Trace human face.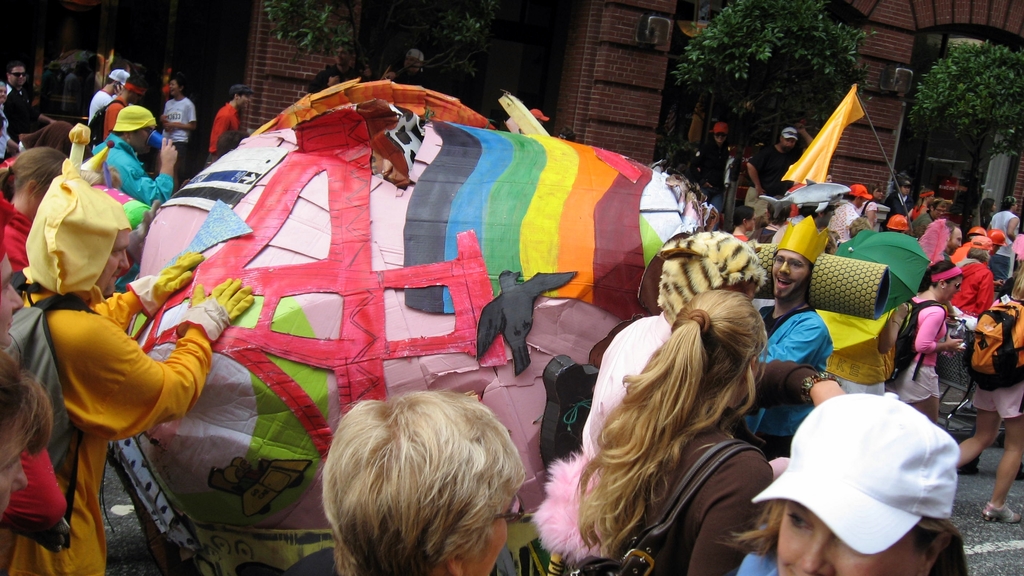
Traced to locate(458, 504, 507, 575).
